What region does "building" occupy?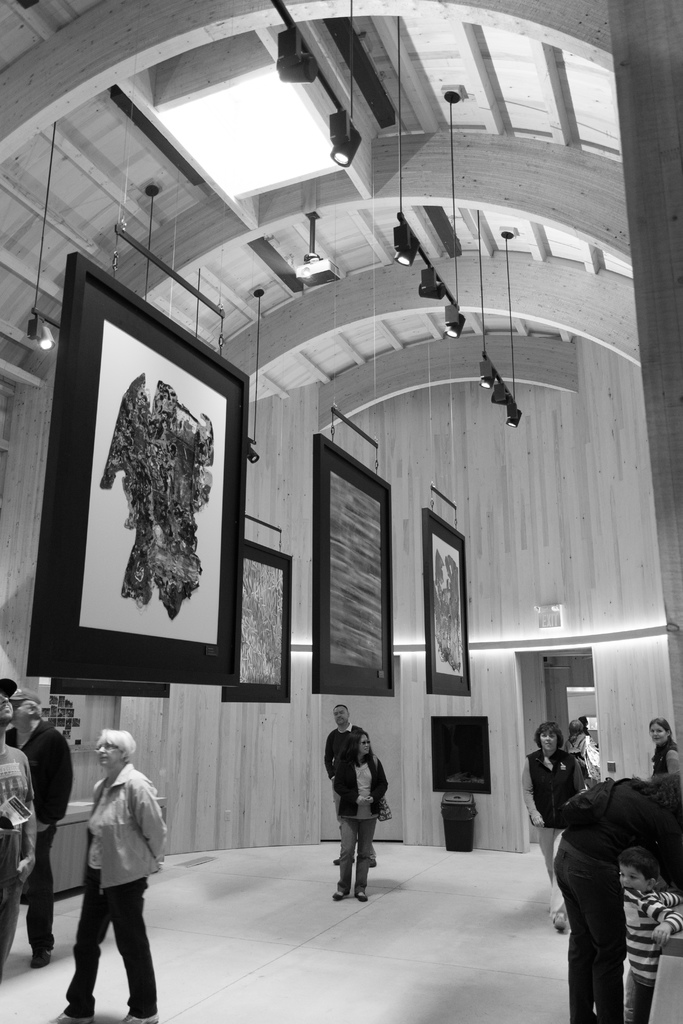
{"x1": 0, "y1": 0, "x2": 682, "y2": 1023}.
